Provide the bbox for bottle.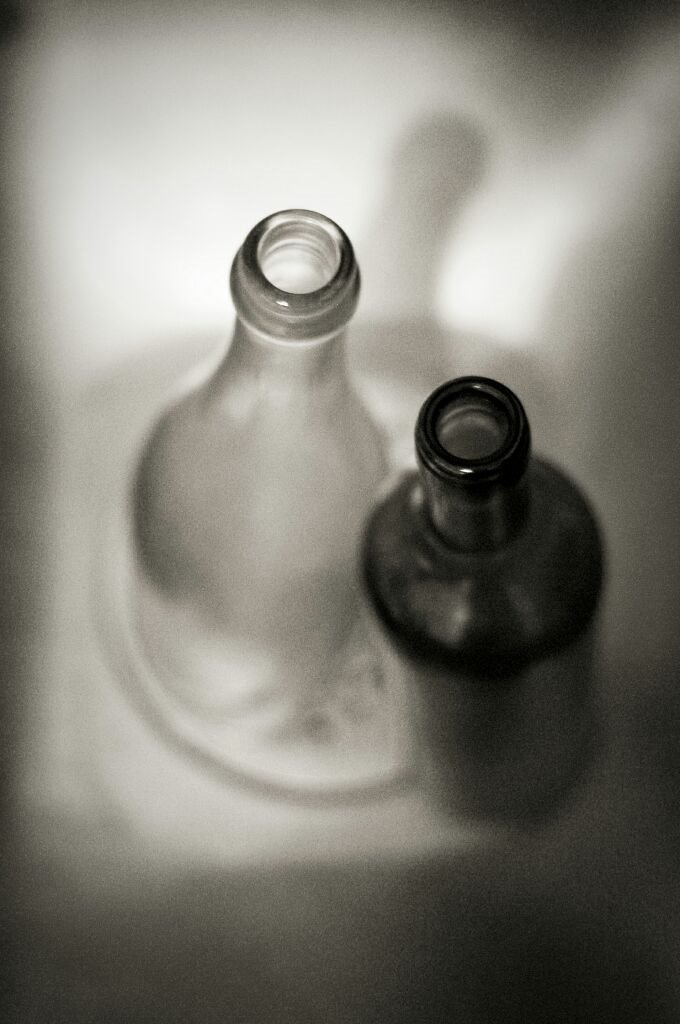
367, 361, 637, 835.
